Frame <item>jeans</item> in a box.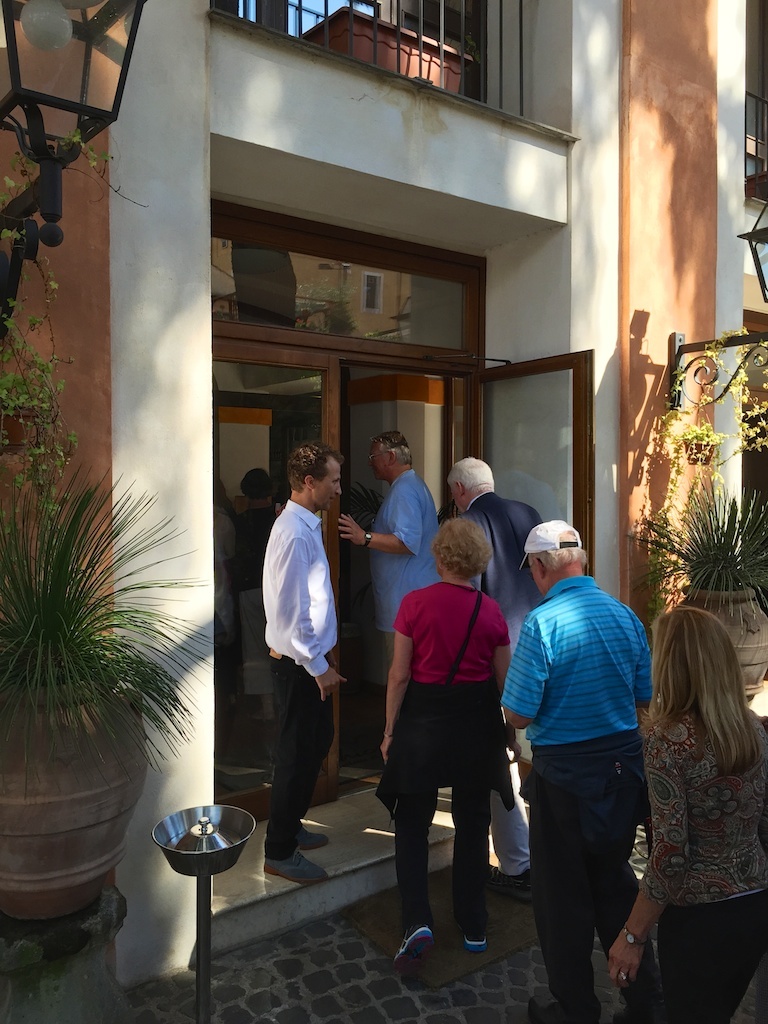
box=[382, 717, 513, 939].
